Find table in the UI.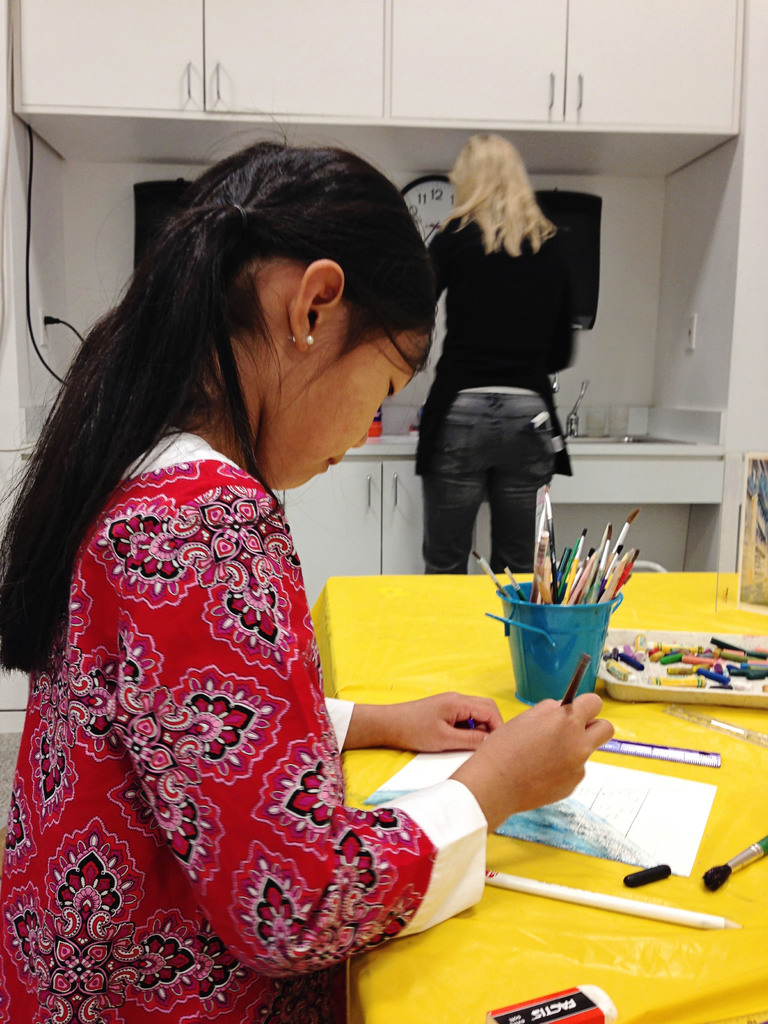
UI element at bbox=(301, 585, 729, 890).
